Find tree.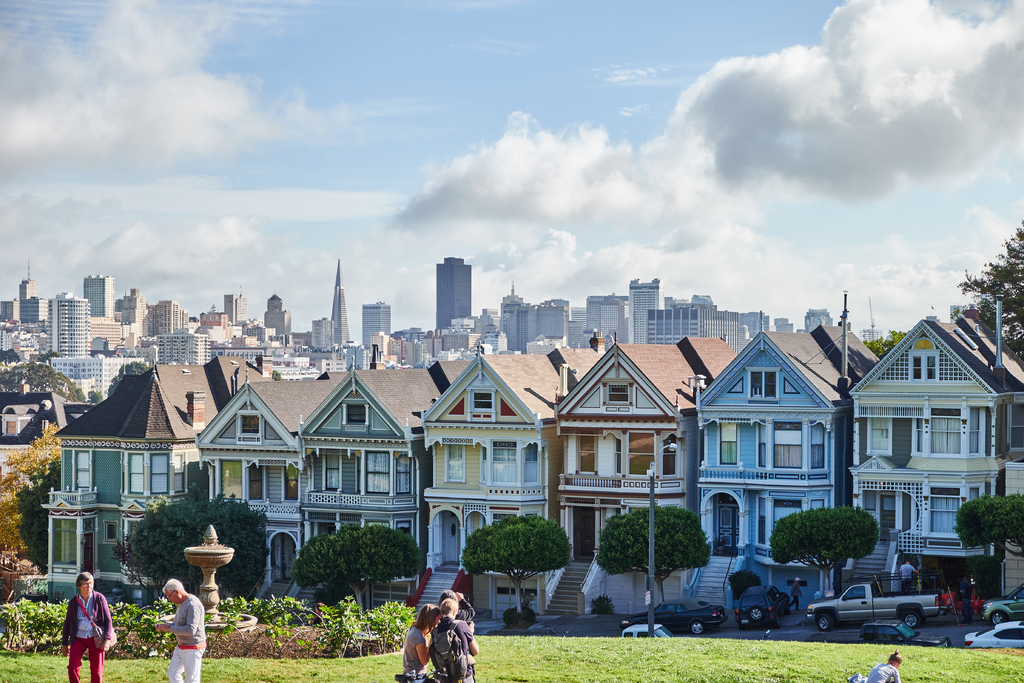
bbox=(593, 504, 717, 604).
